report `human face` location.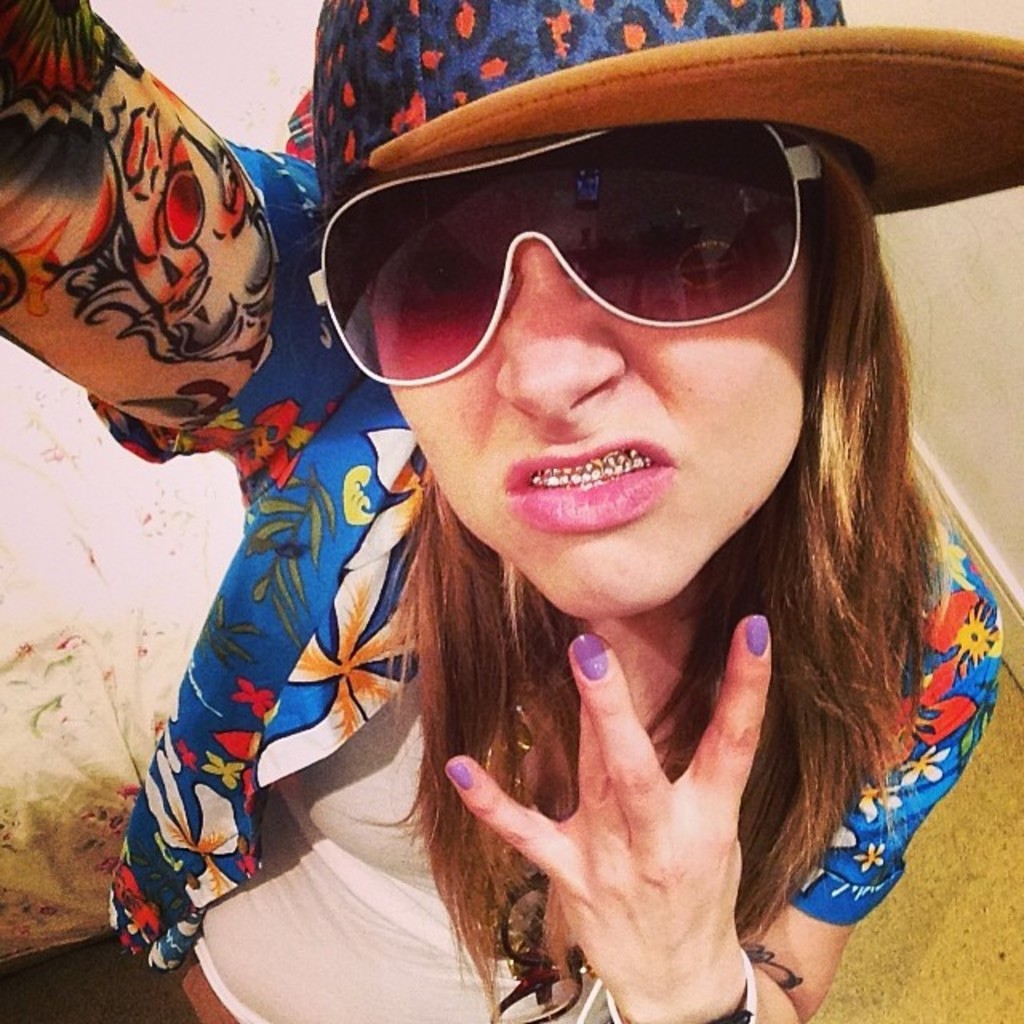
Report: x1=373, y1=142, x2=803, y2=618.
